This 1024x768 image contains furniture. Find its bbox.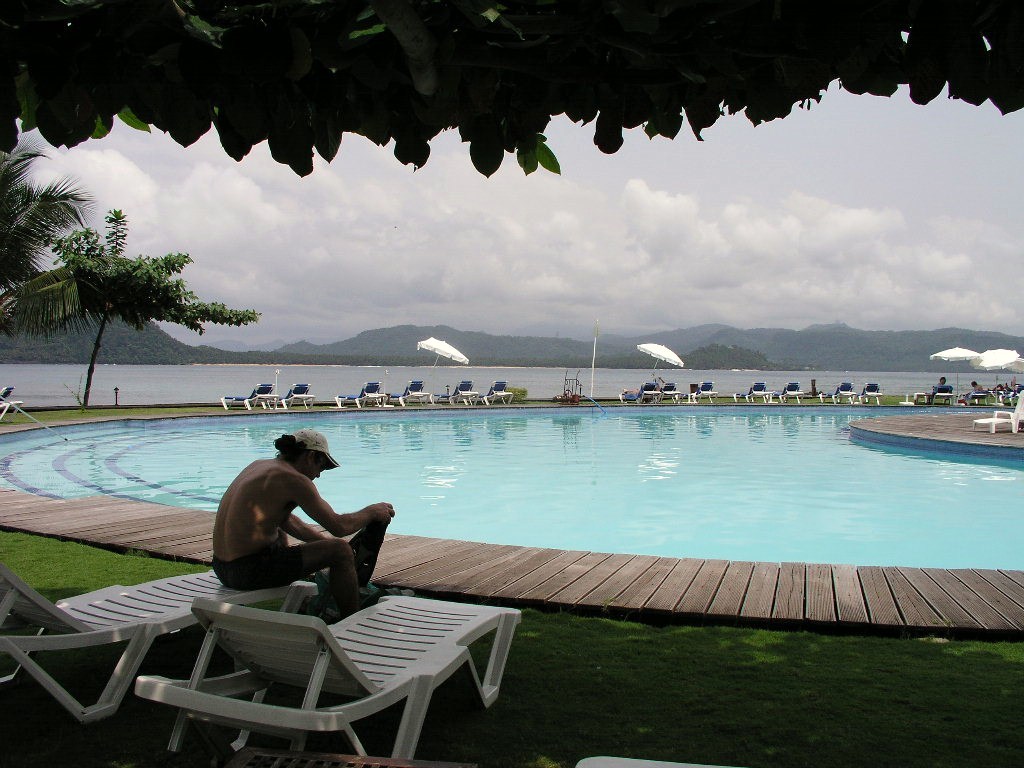
l=729, t=383, r=777, b=404.
